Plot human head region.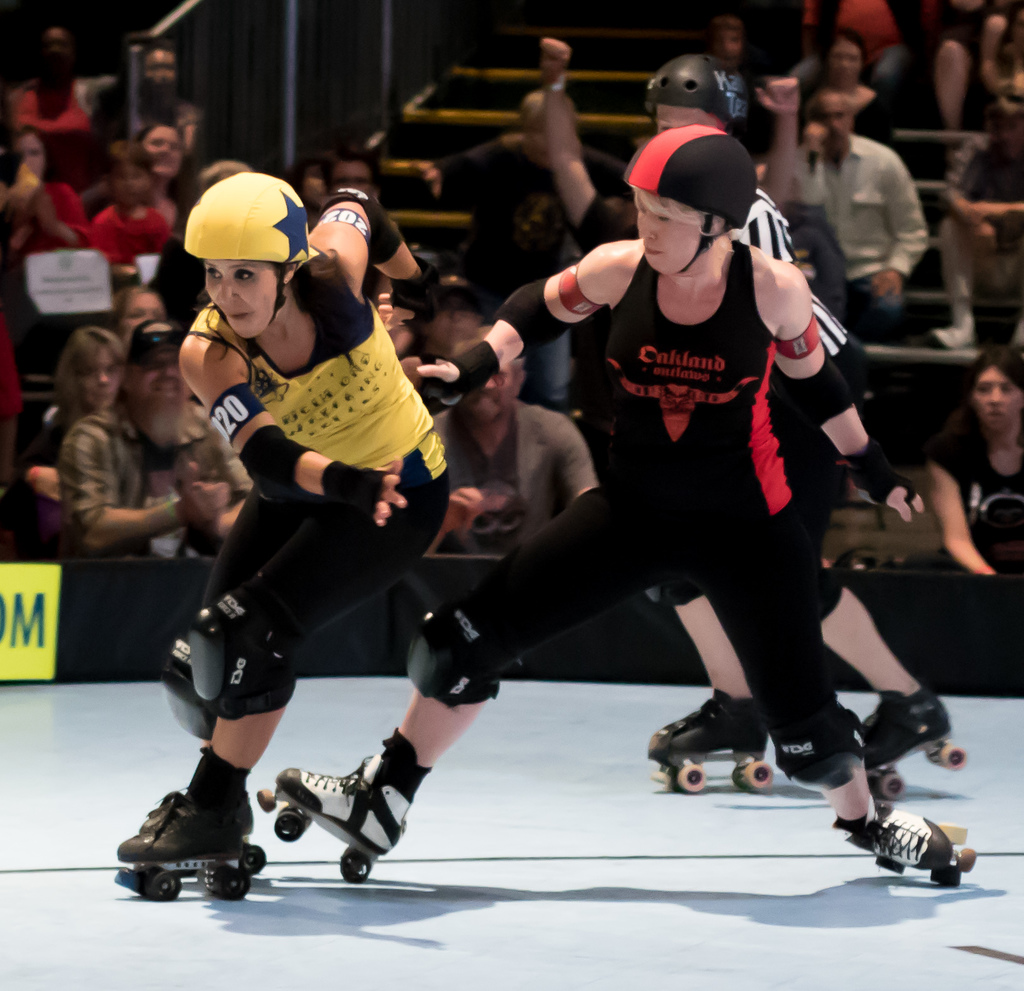
Plotted at [left=806, top=88, right=857, bottom=151].
